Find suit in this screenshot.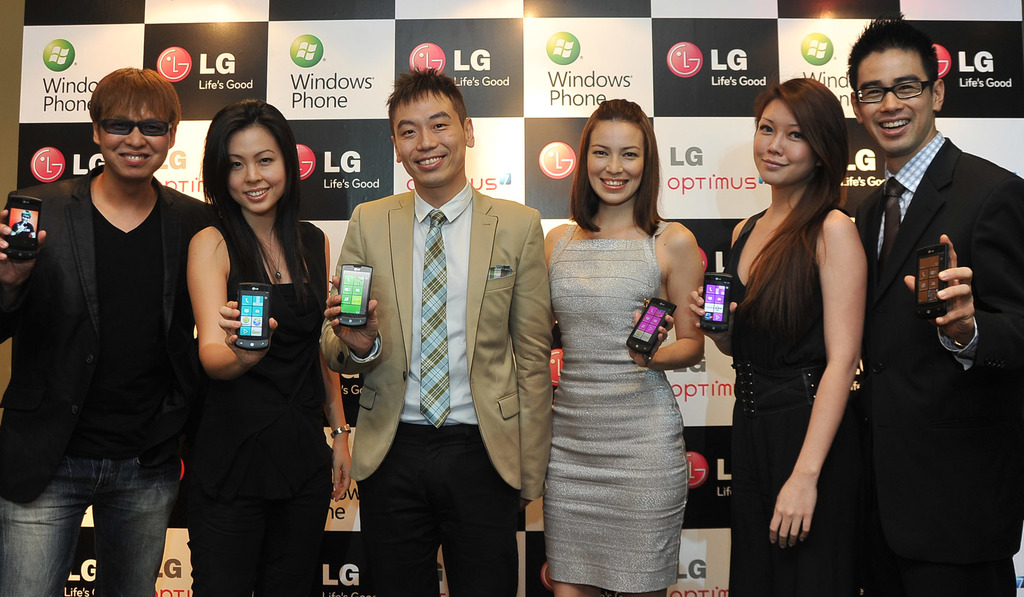
The bounding box for suit is {"left": 852, "top": 38, "right": 1008, "bottom": 569}.
